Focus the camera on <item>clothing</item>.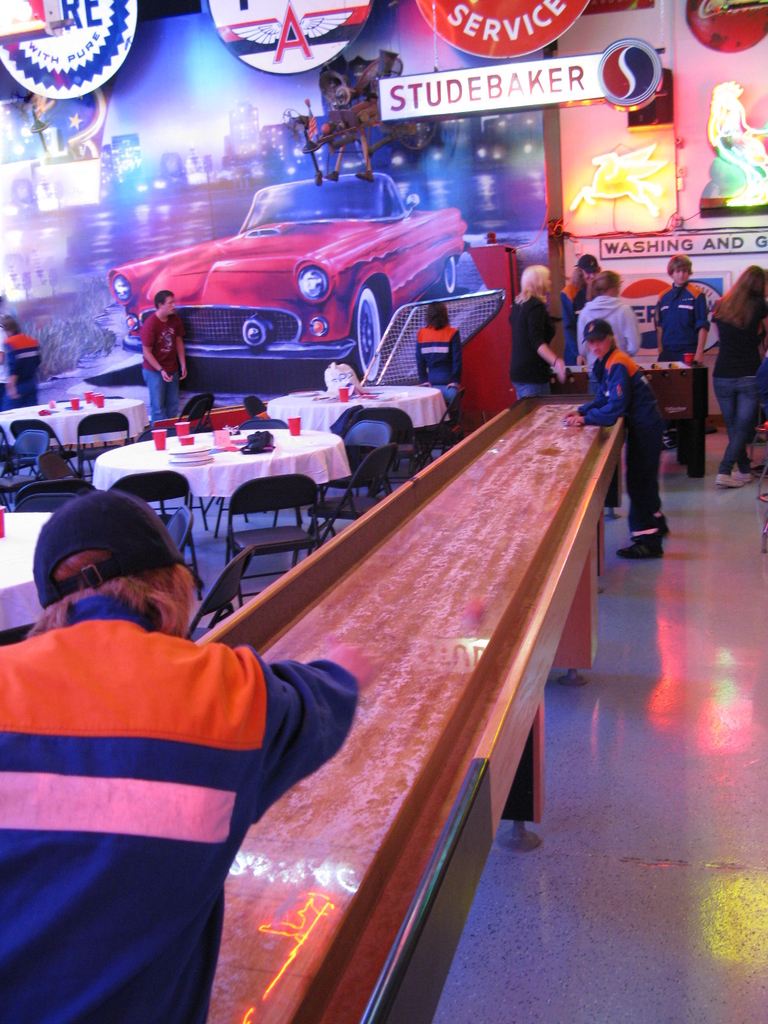
Focus region: l=506, t=300, r=550, b=394.
